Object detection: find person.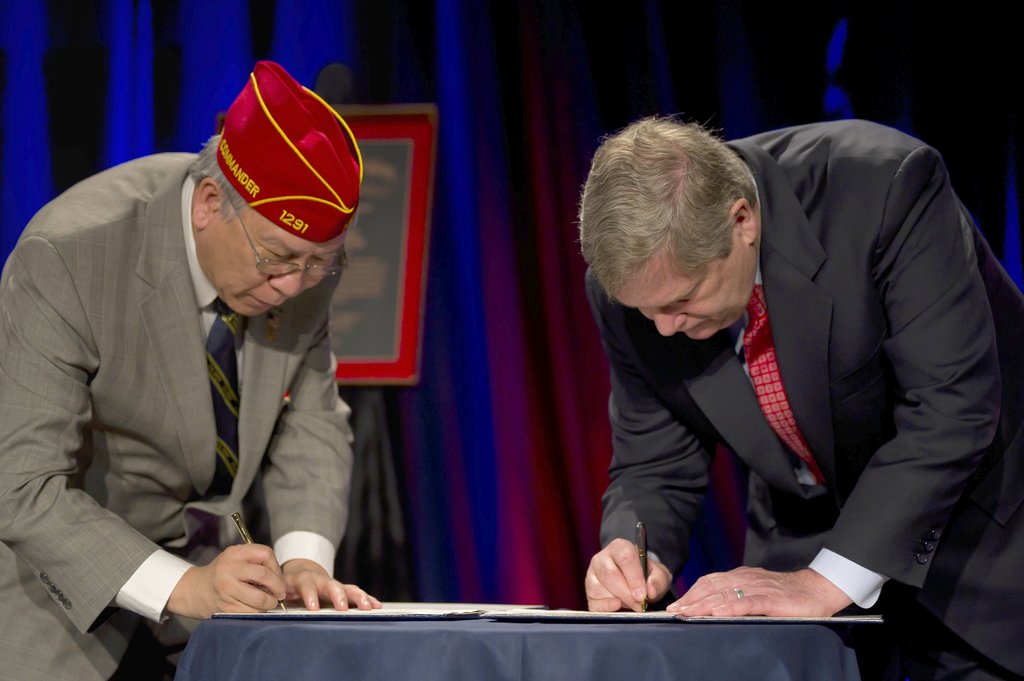
[563,76,1014,653].
